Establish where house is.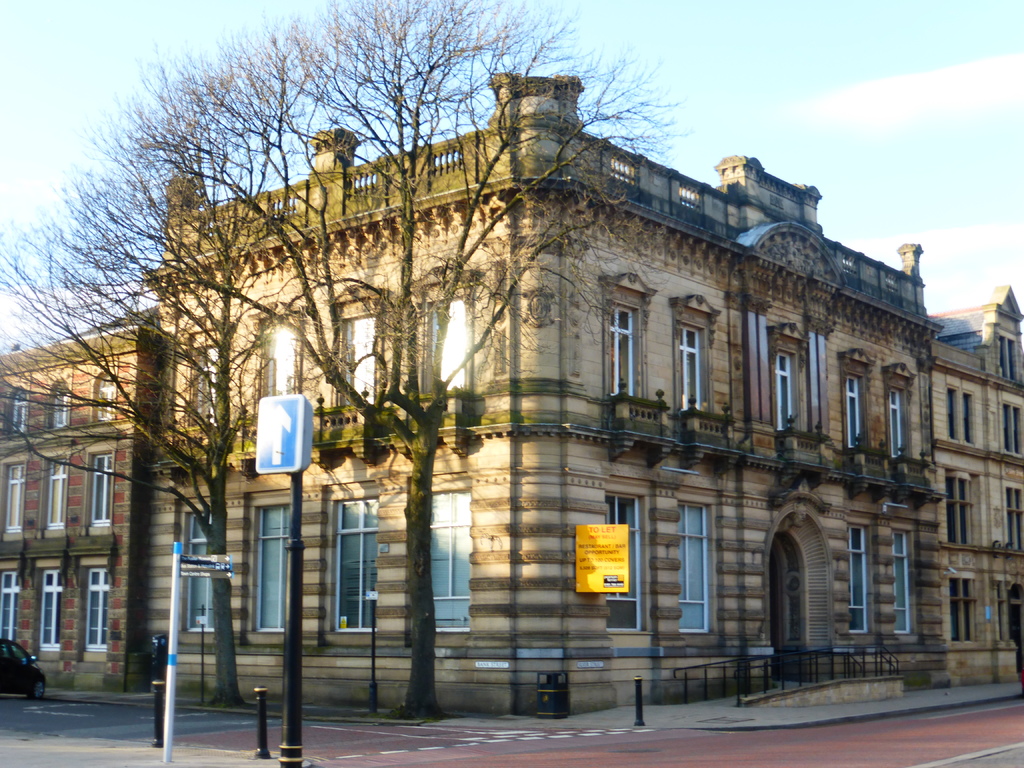
Established at rect(925, 303, 1023, 699).
